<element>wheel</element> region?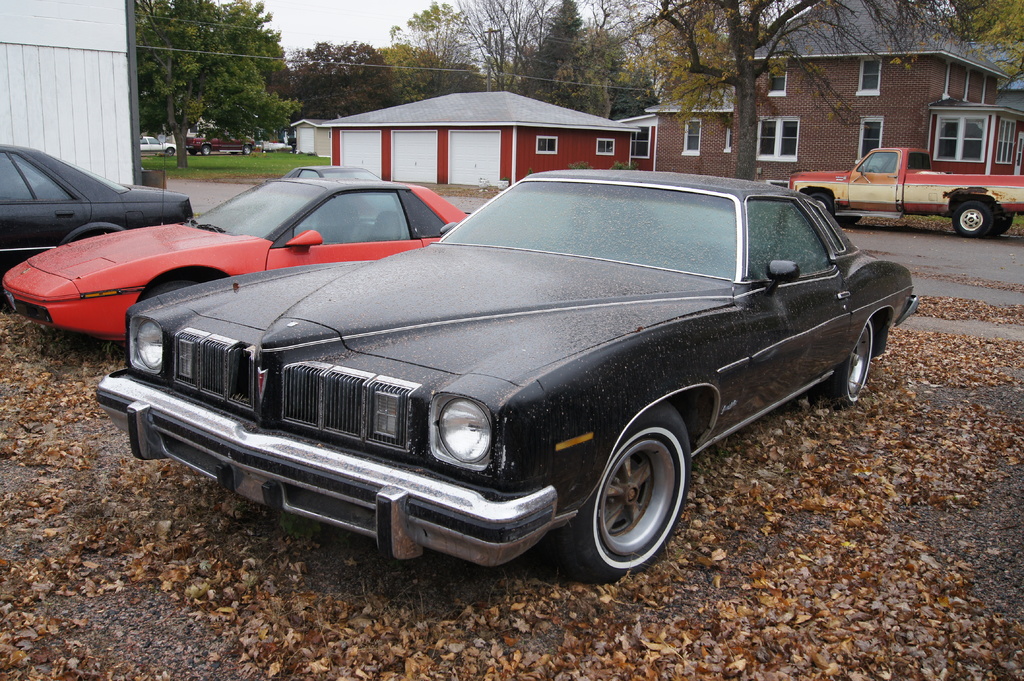
x1=582, y1=422, x2=700, y2=575
